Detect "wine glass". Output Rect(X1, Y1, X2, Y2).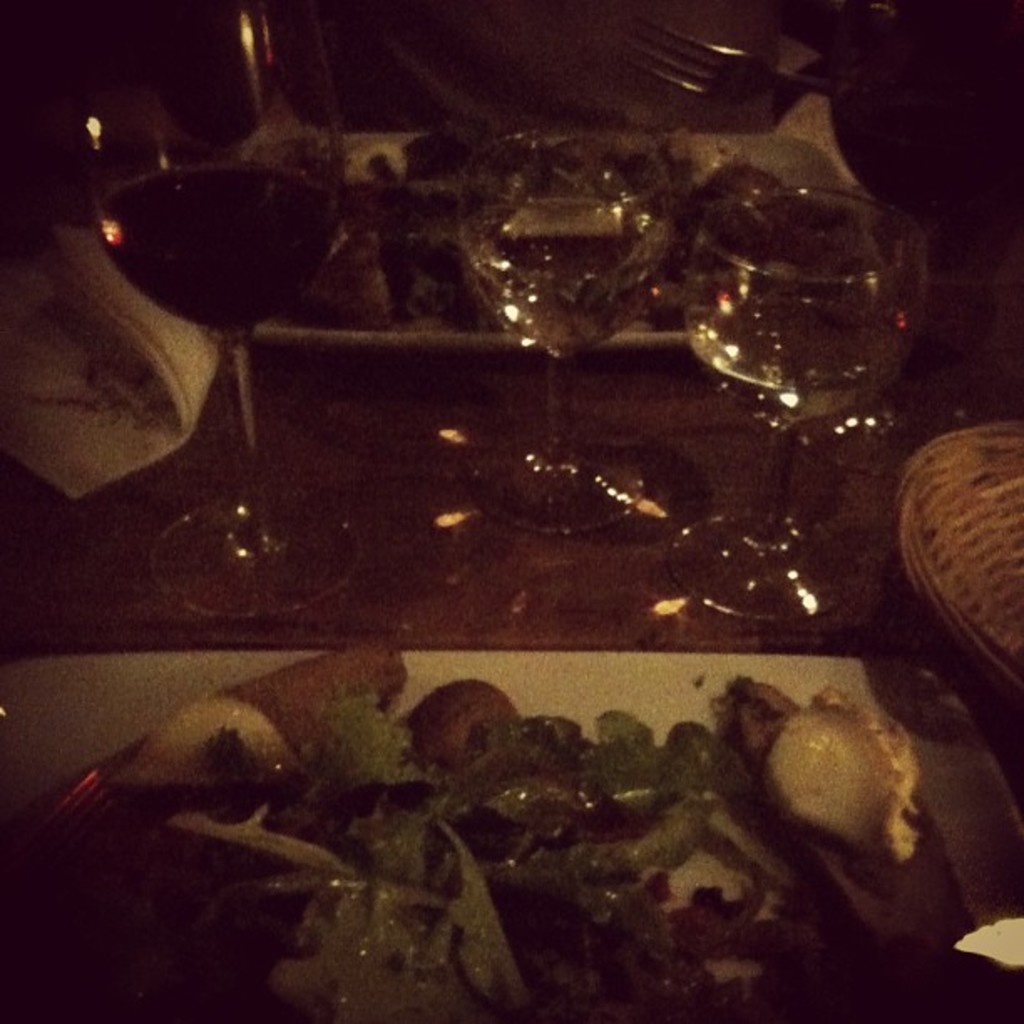
Rect(85, 0, 346, 627).
